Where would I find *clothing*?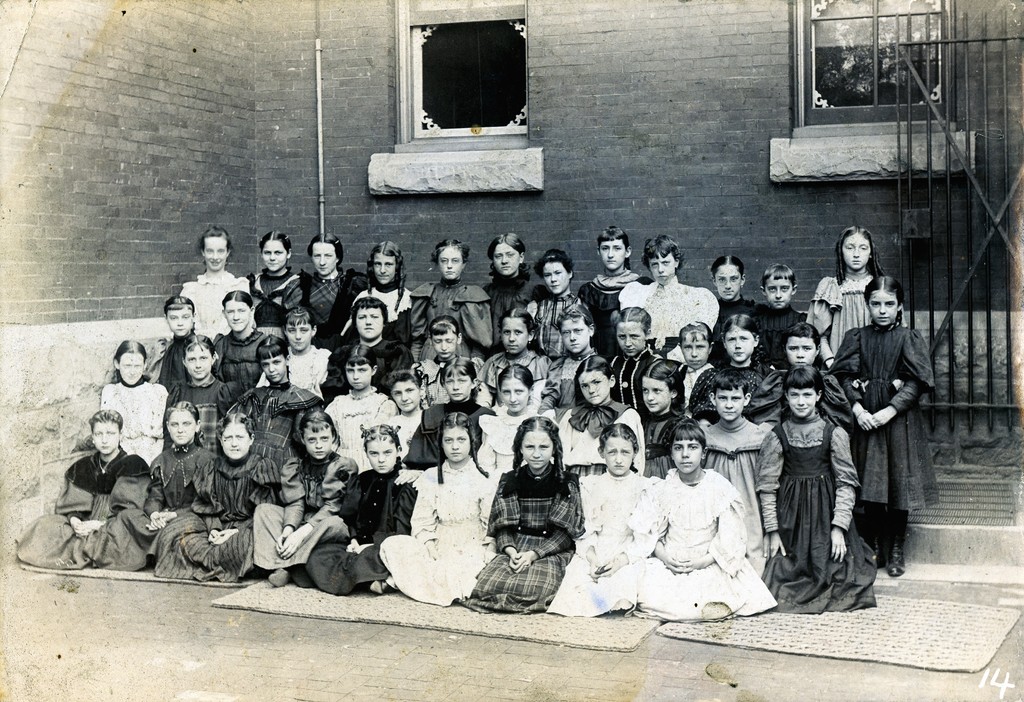
At <box>751,363,851,423</box>.
